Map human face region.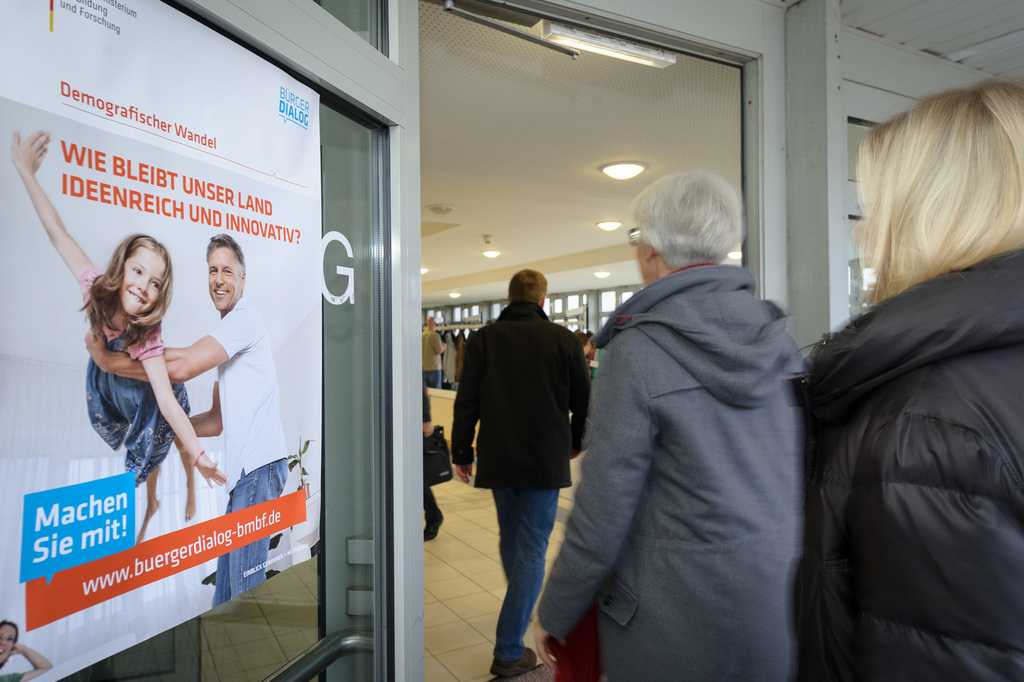
Mapped to x1=635, y1=243, x2=659, y2=283.
